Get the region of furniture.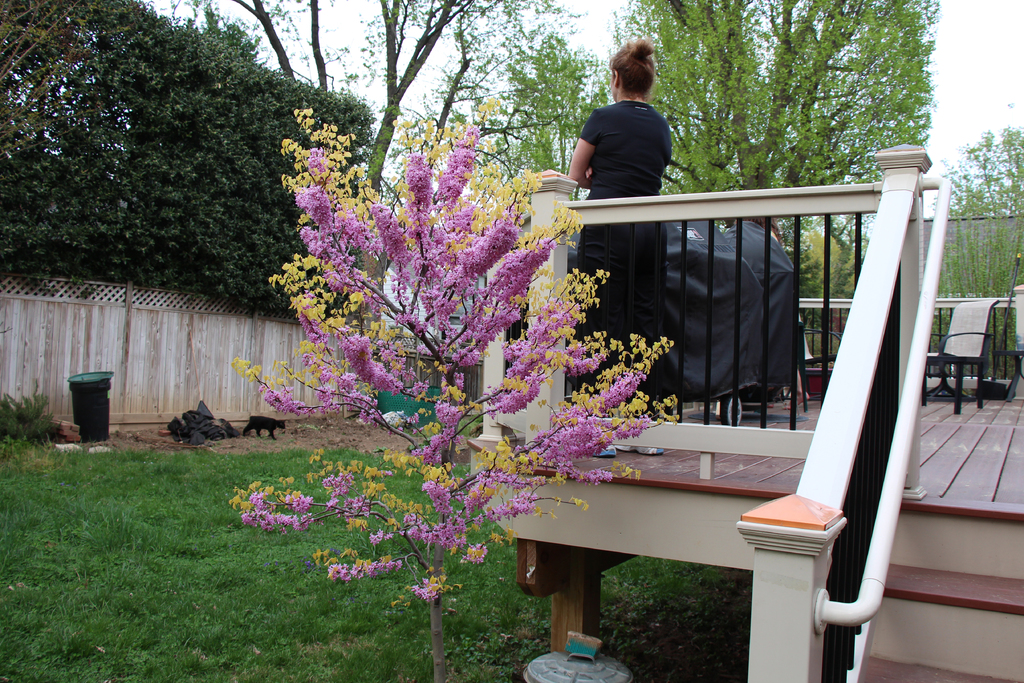
l=922, t=294, r=1010, b=416.
